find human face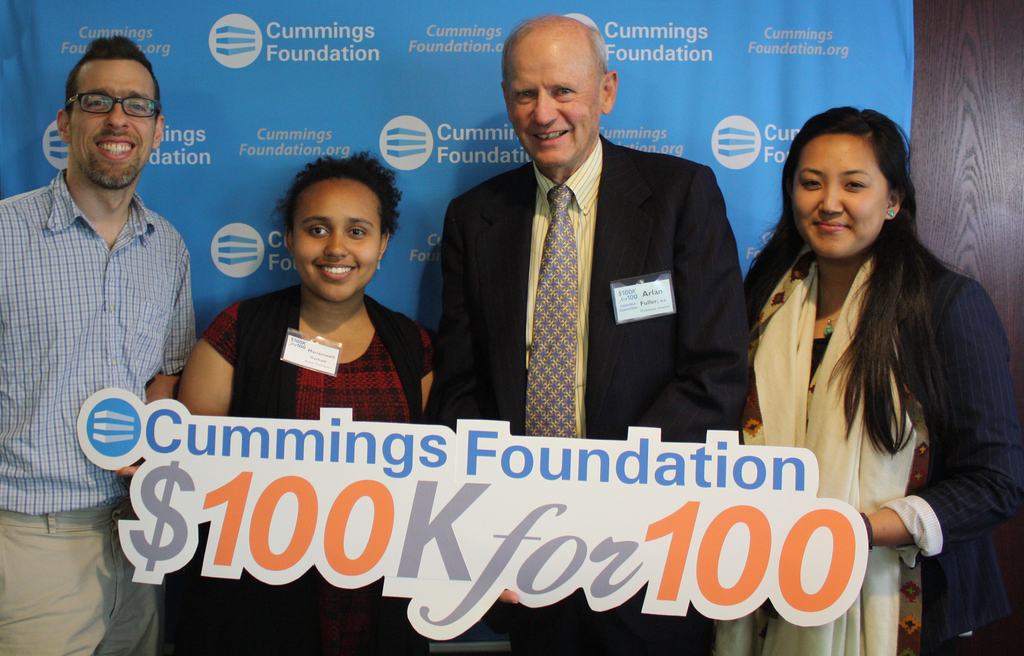
pyautogui.locateOnScreen(294, 175, 390, 301)
